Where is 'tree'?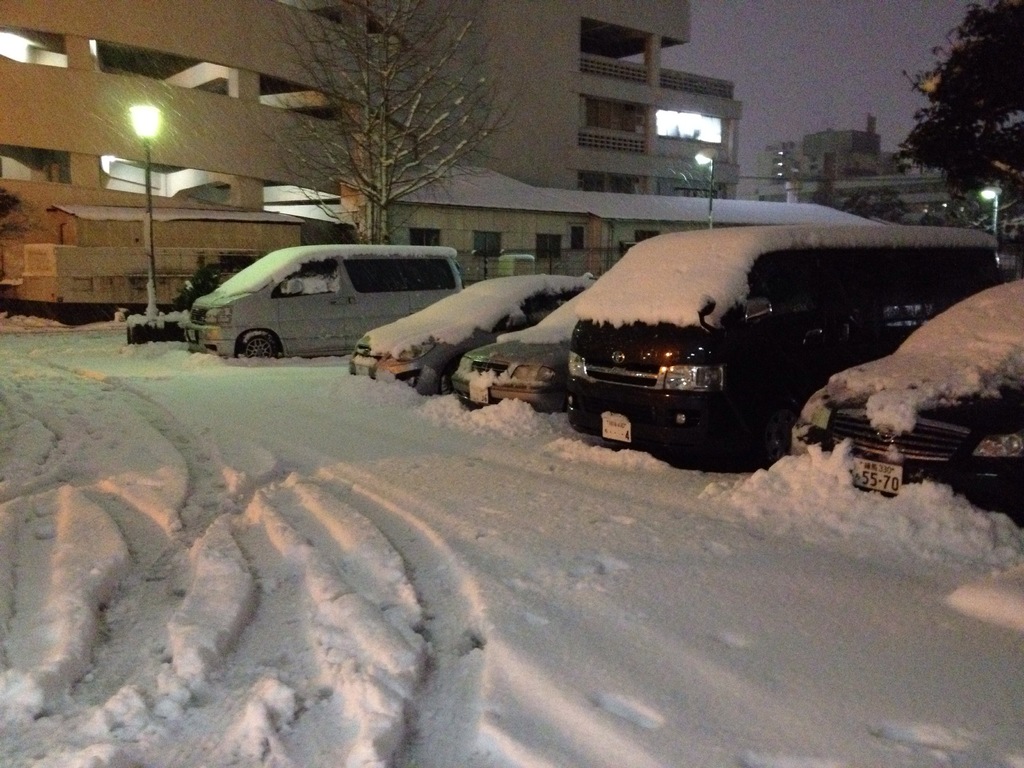
bbox=[273, 0, 520, 250].
